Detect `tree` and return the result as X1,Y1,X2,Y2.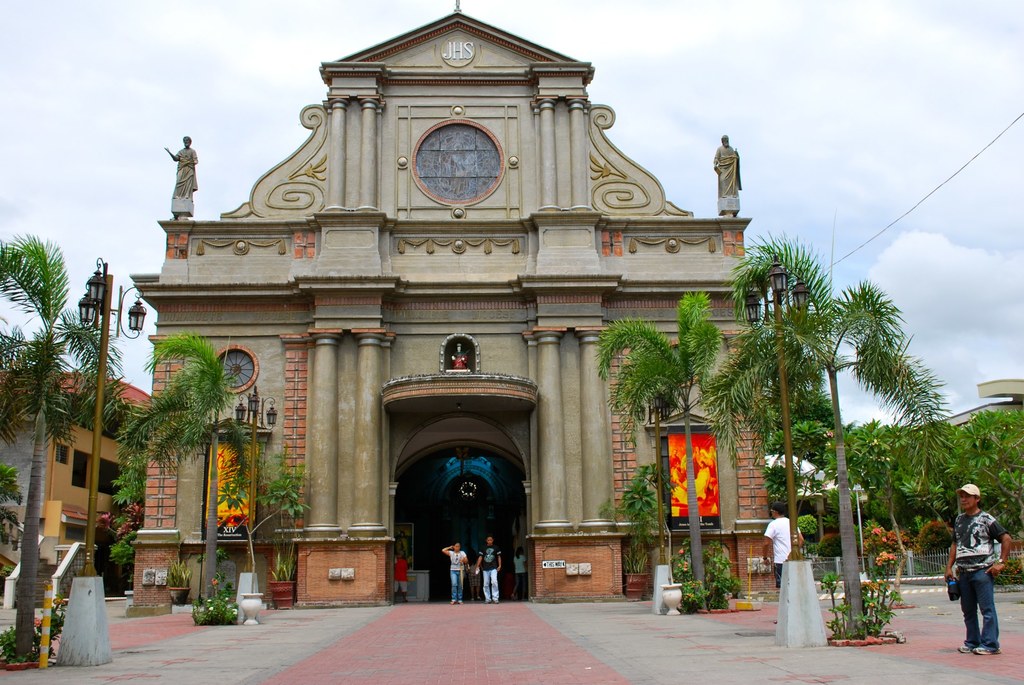
757,371,831,417.
